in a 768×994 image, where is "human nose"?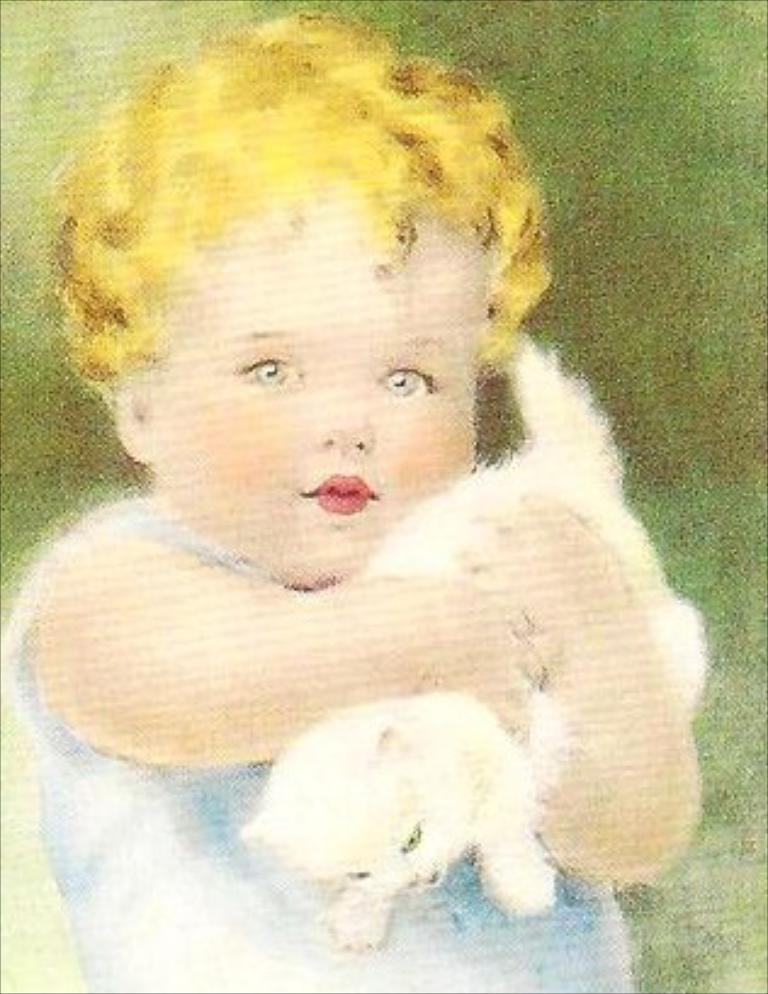
detection(309, 396, 372, 452).
